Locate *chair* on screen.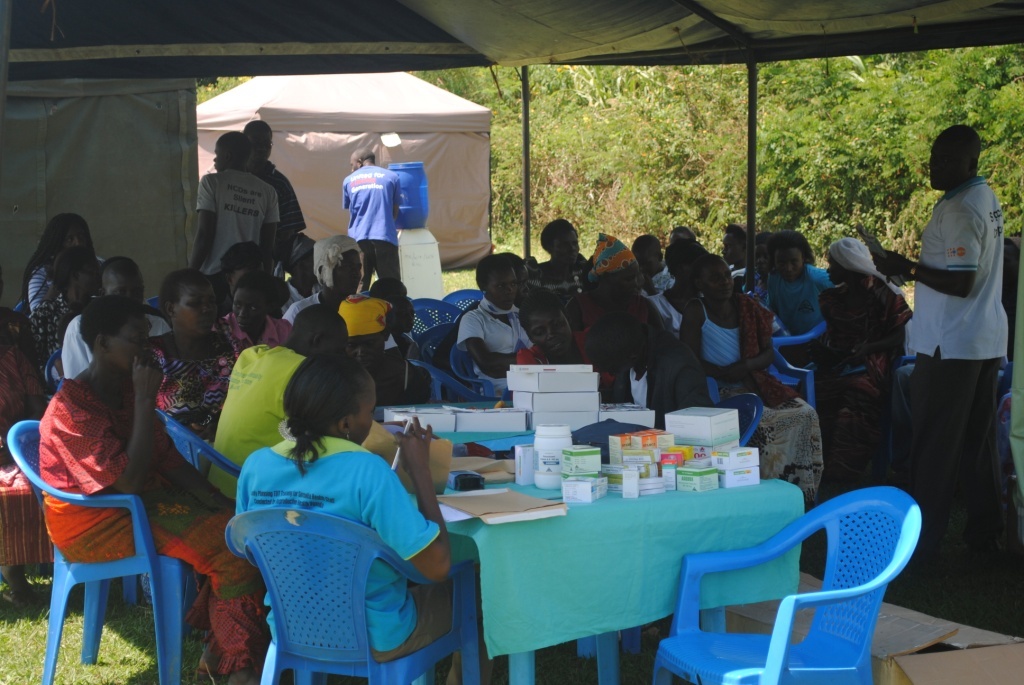
On screen at 446, 341, 499, 402.
